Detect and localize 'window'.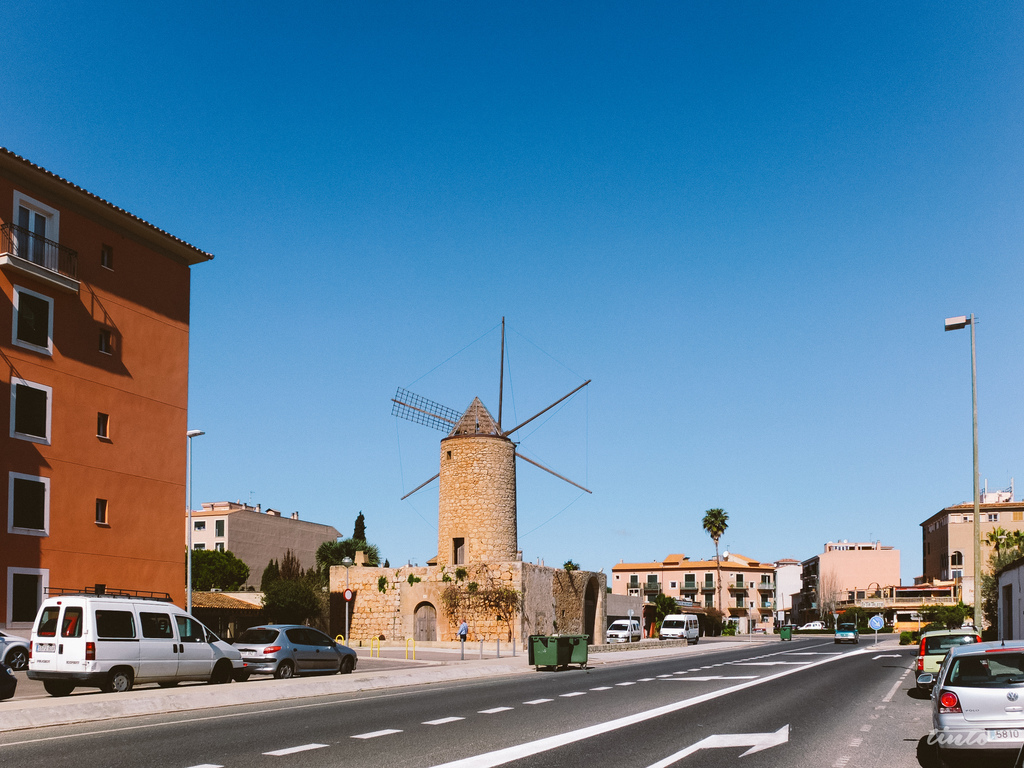
Localized at x1=12 y1=190 x2=65 y2=273.
